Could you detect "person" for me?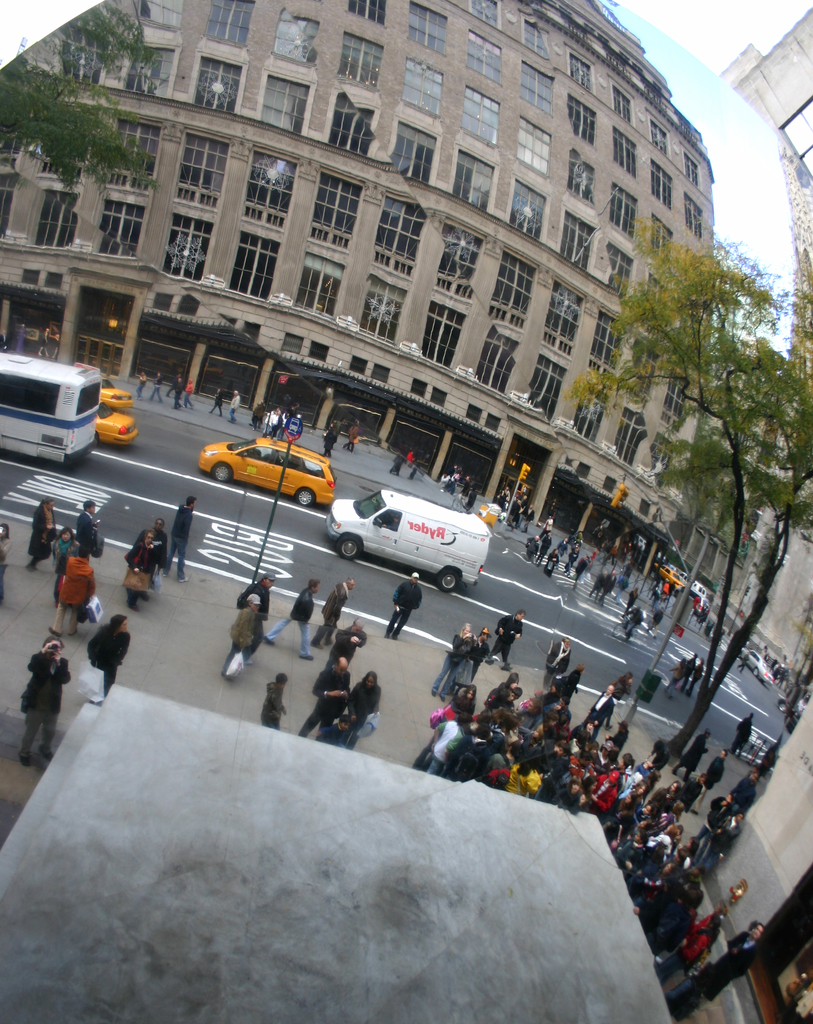
Detection result: 20, 631, 73, 767.
